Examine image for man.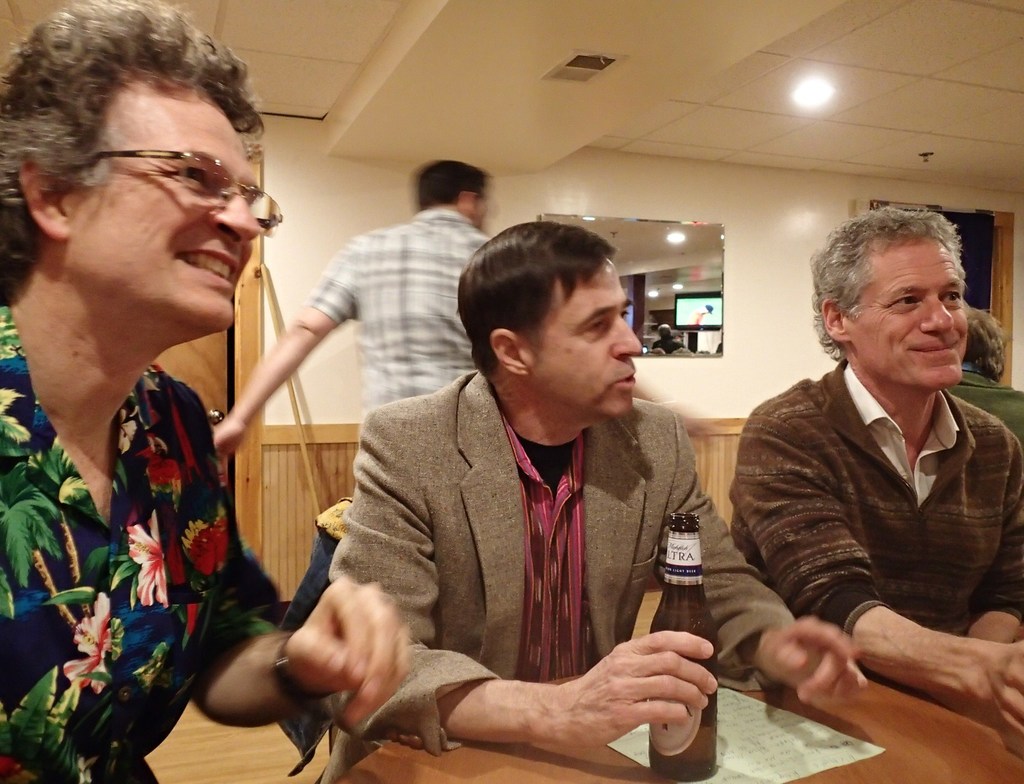
Examination result: 209, 158, 500, 433.
